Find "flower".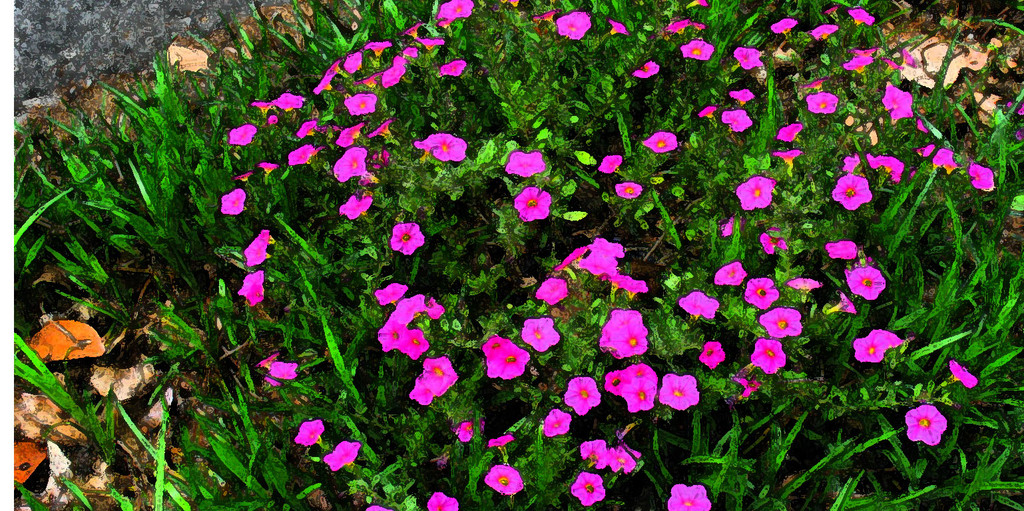
left=728, top=87, right=756, bottom=107.
